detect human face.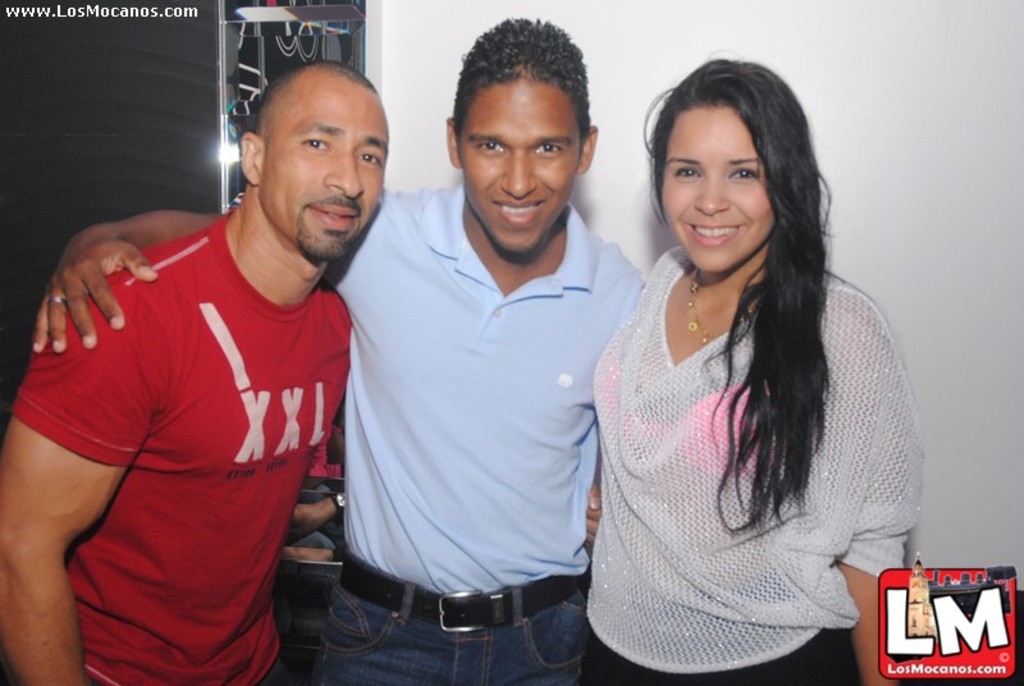
Detected at 257:93:390:261.
